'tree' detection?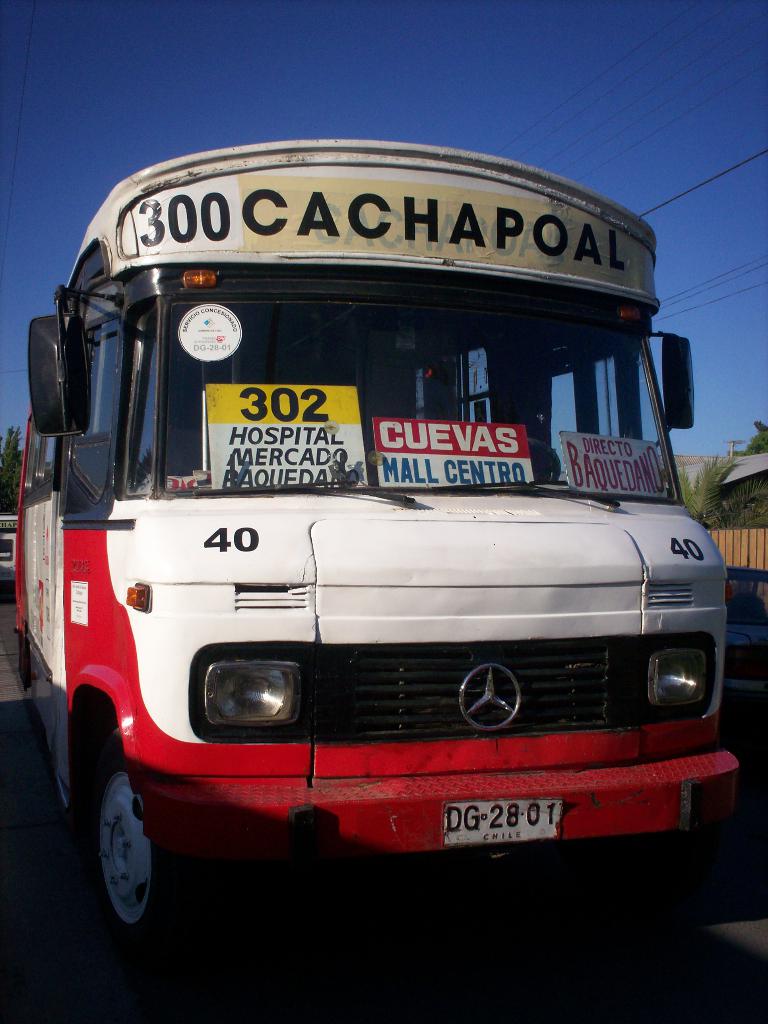
region(680, 448, 737, 530)
